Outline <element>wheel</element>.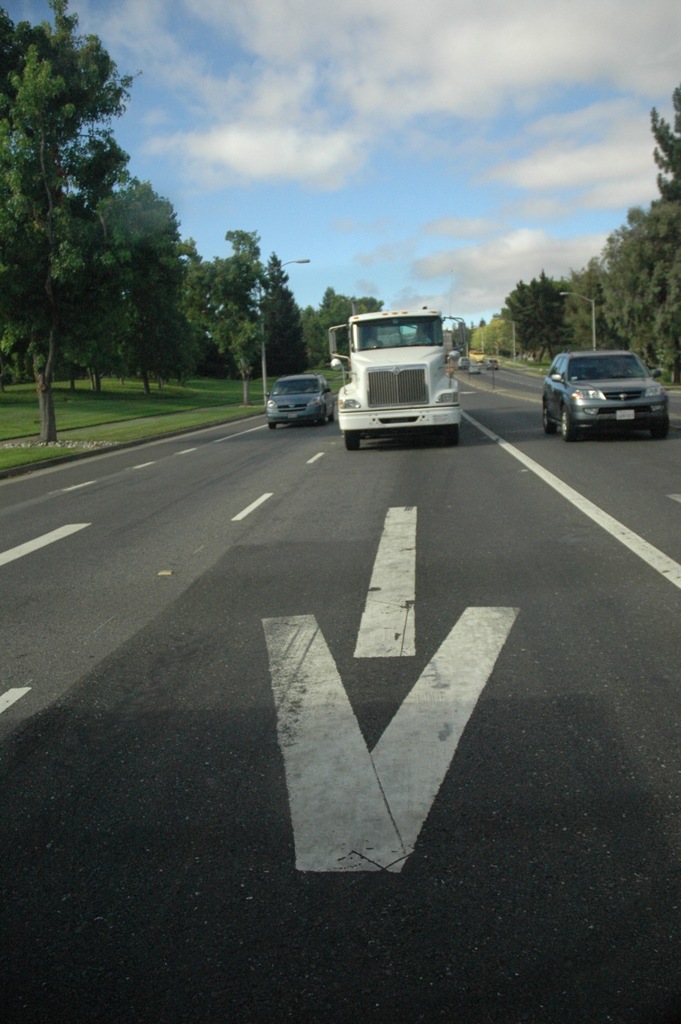
Outline: detection(318, 411, 324, 423).
